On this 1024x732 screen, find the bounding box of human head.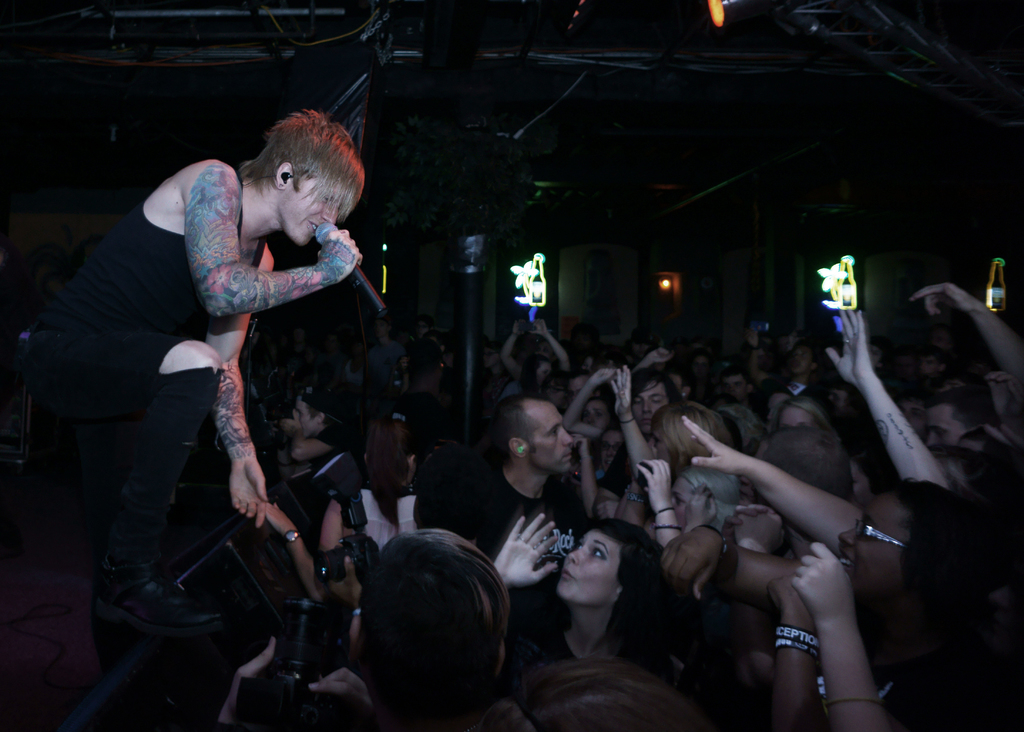
Bounding box: x1=838, y1=481, x2=997, y2=592.
